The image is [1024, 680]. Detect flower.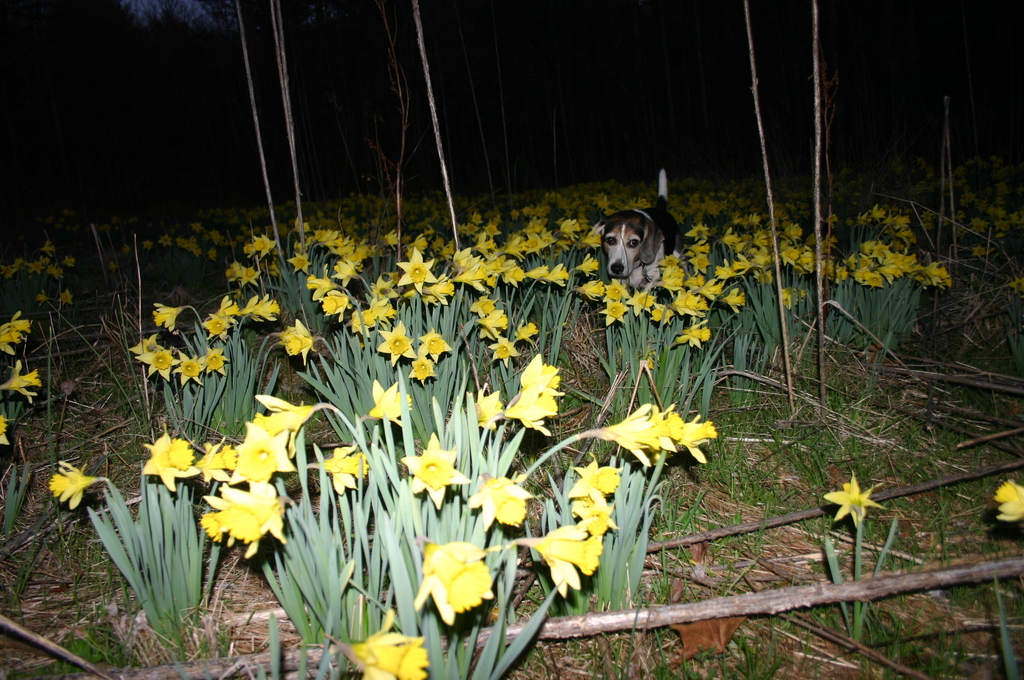
Detection: 45,457,102,512.
